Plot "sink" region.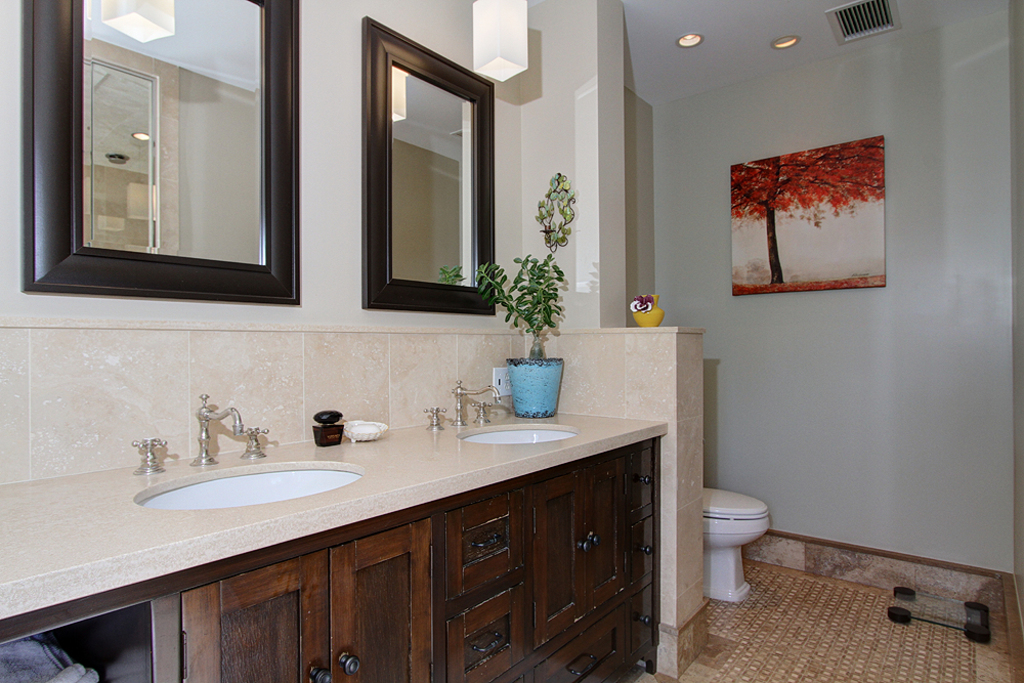
Plotted at 455, 376, 587, 447.
